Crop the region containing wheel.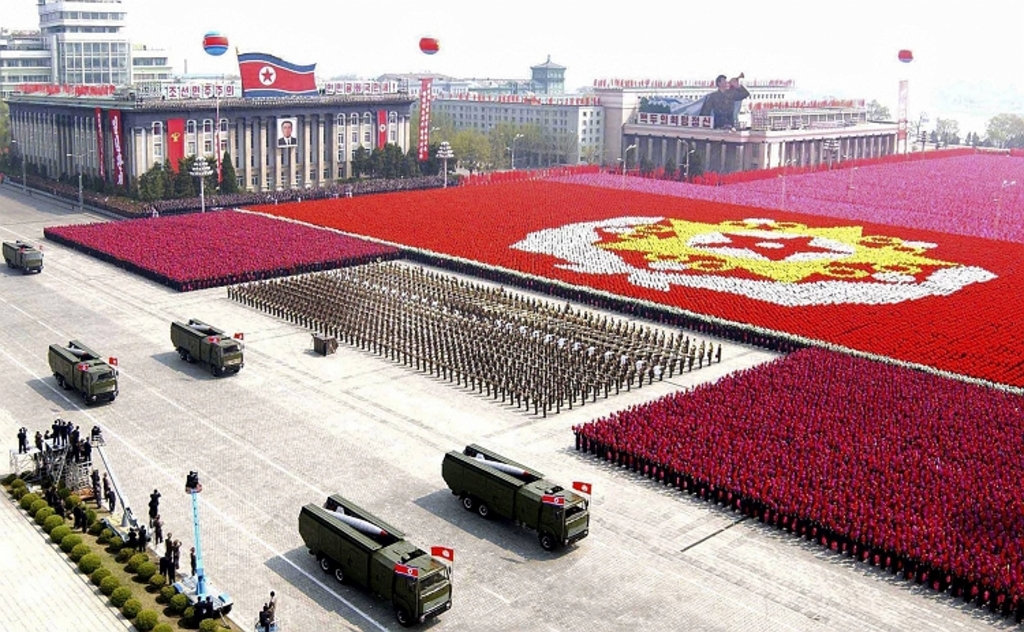
Crop region: bbox=[332, 565, 343, 580].
